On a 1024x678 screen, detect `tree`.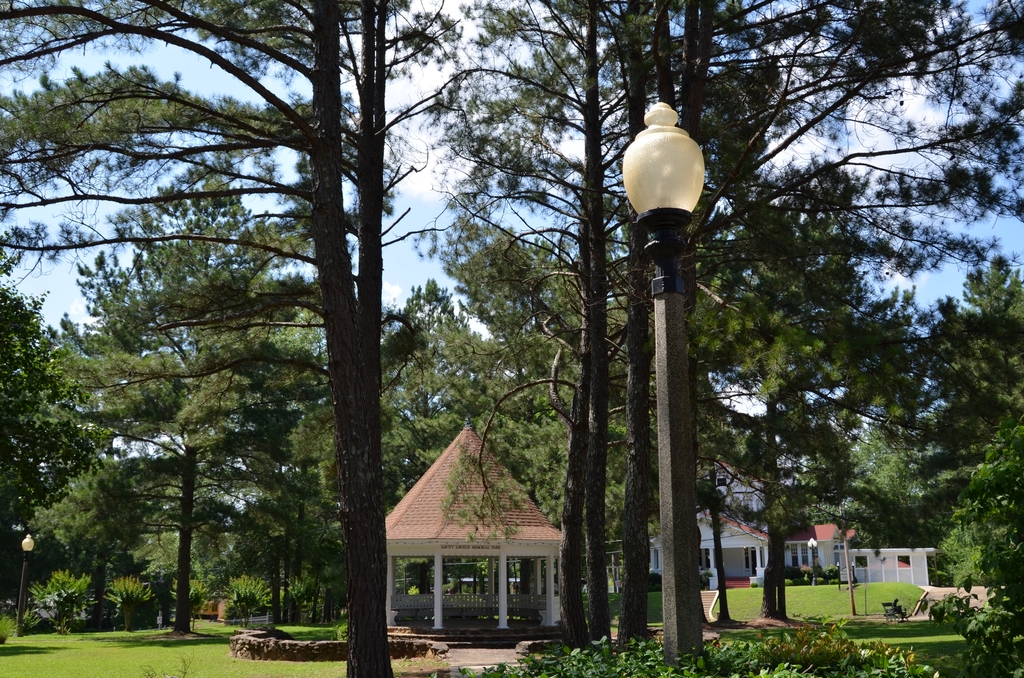
bbox=(128, 486, 236, 630).
